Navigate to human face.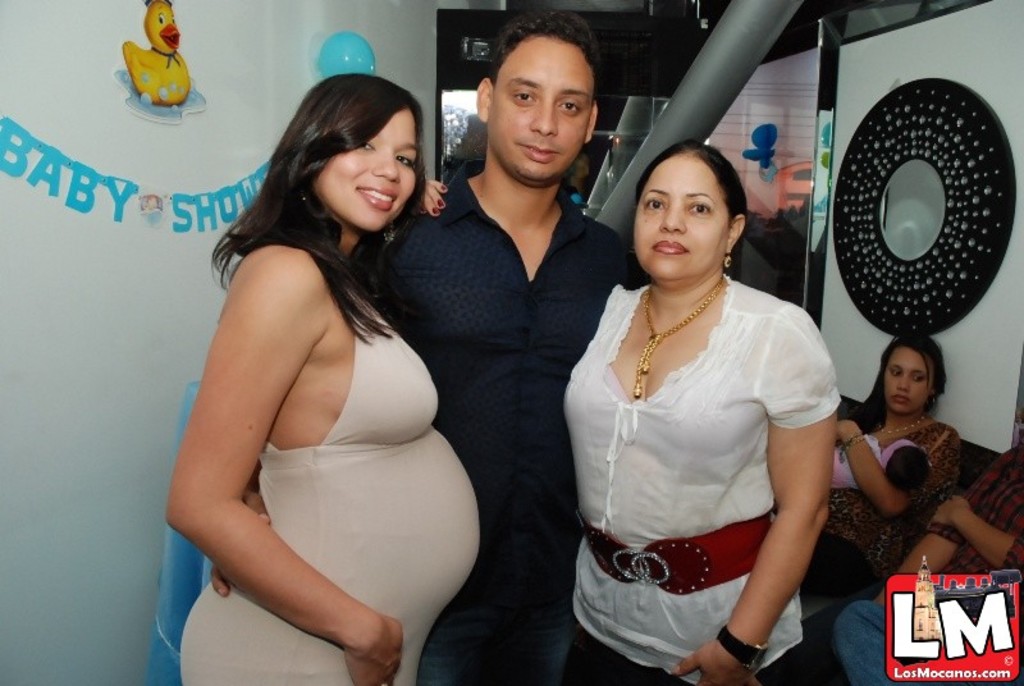
Navigation target: bbox=(490, 41, 595, 187).
